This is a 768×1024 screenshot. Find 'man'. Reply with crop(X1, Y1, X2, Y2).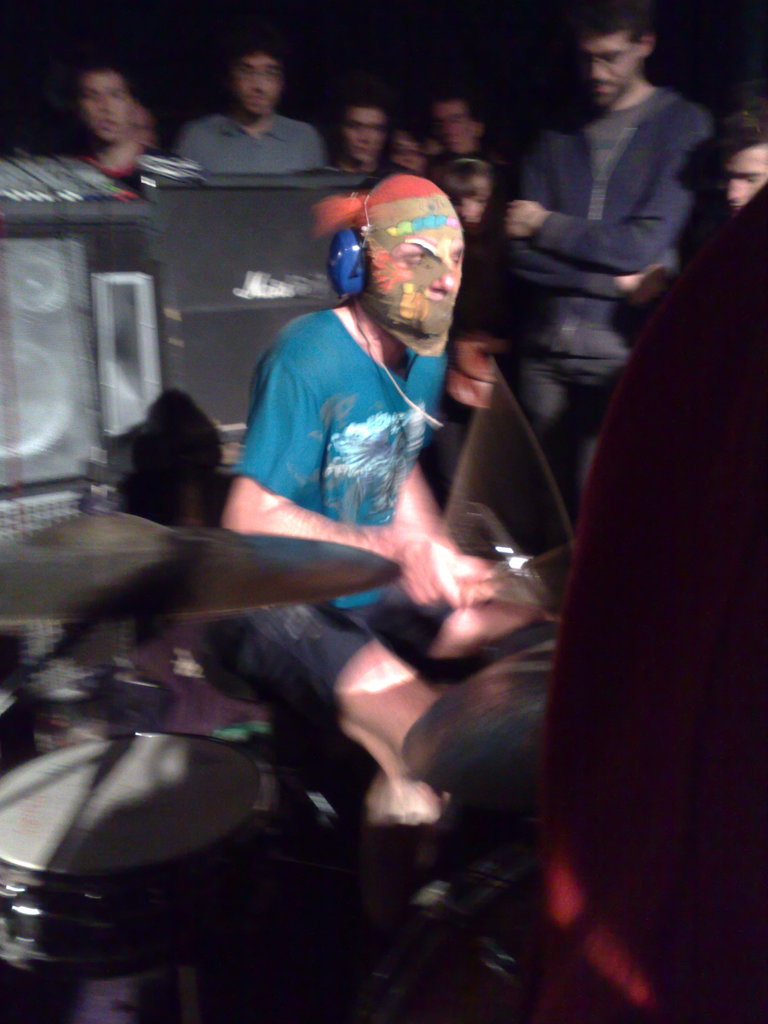
crop(502, 4, 719, 496).
